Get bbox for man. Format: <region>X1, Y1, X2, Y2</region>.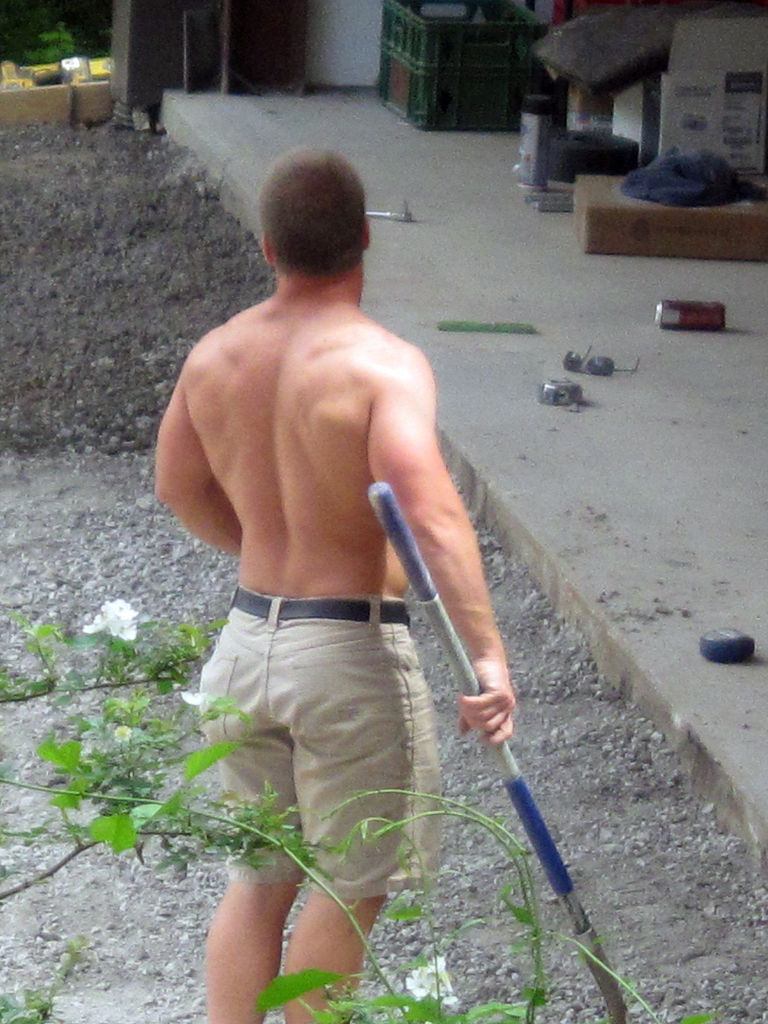
<region>155, 137, 533, 977</region>.
